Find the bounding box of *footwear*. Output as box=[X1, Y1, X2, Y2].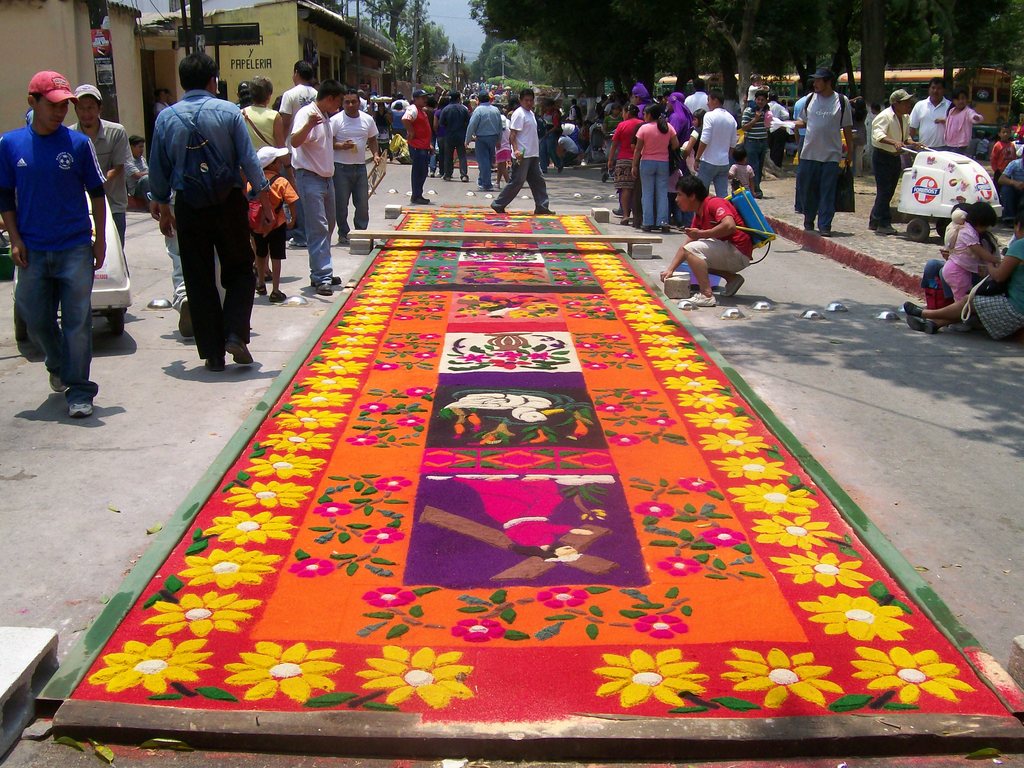
box=[941, 327, 951, 333].
